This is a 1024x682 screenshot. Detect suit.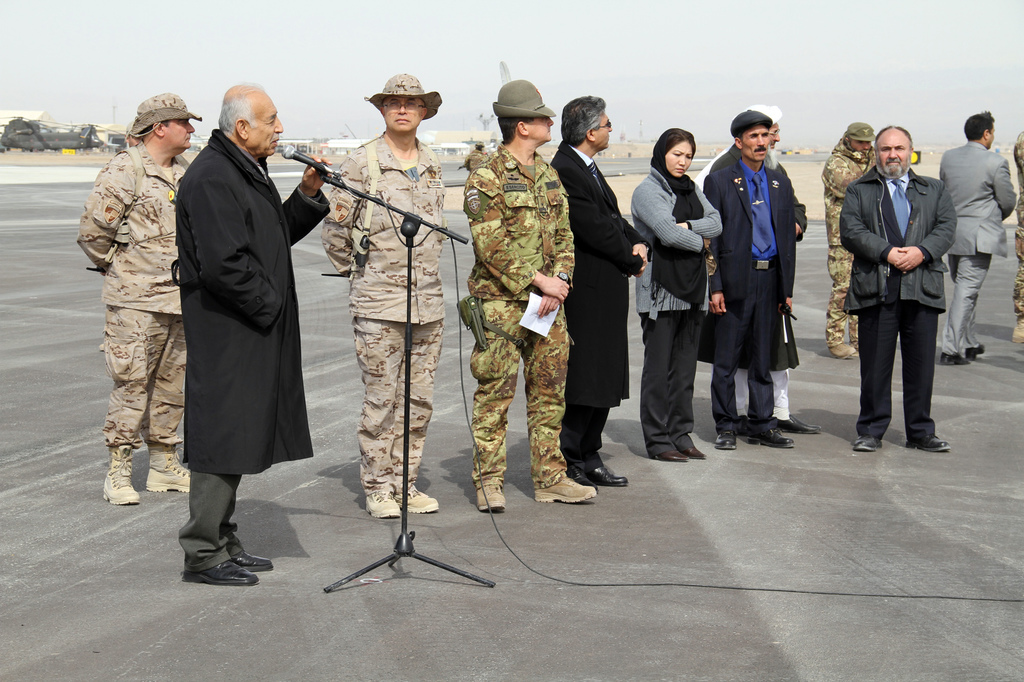
937:140:1020:351.
